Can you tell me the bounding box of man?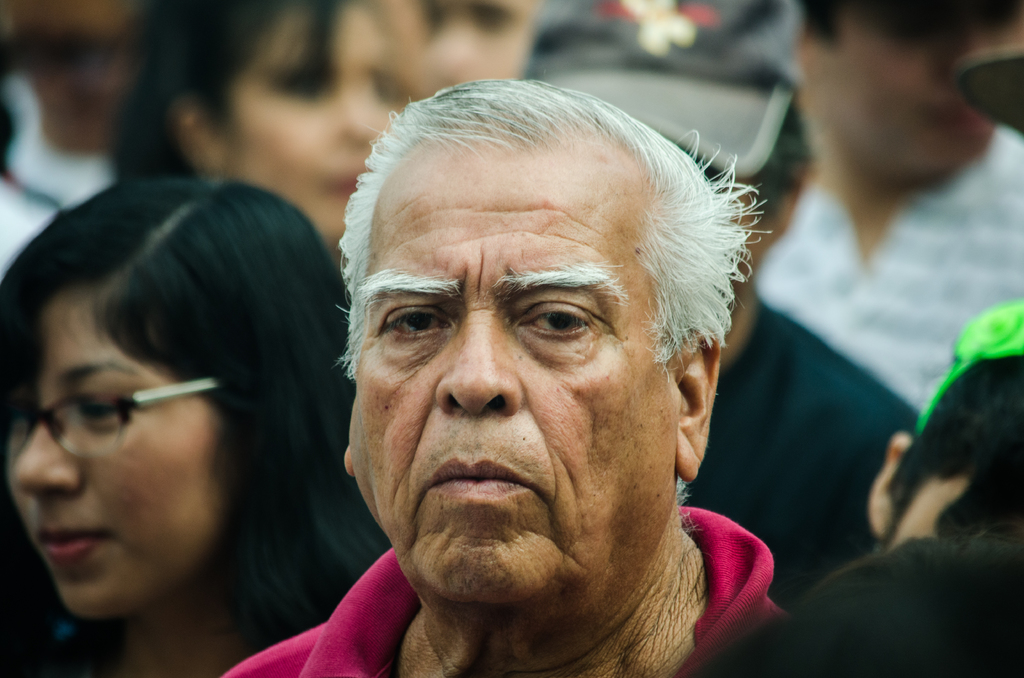
[left=544, top=28, right=938, bottom=611].
